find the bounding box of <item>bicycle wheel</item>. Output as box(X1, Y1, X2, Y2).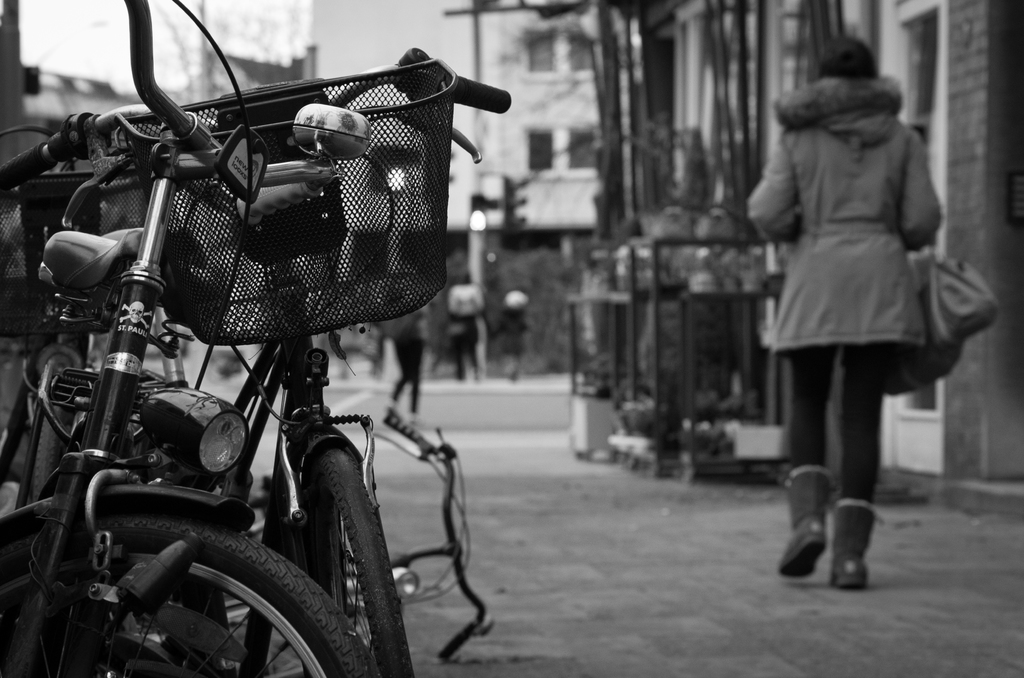
box(296, 444, 414, 677).
